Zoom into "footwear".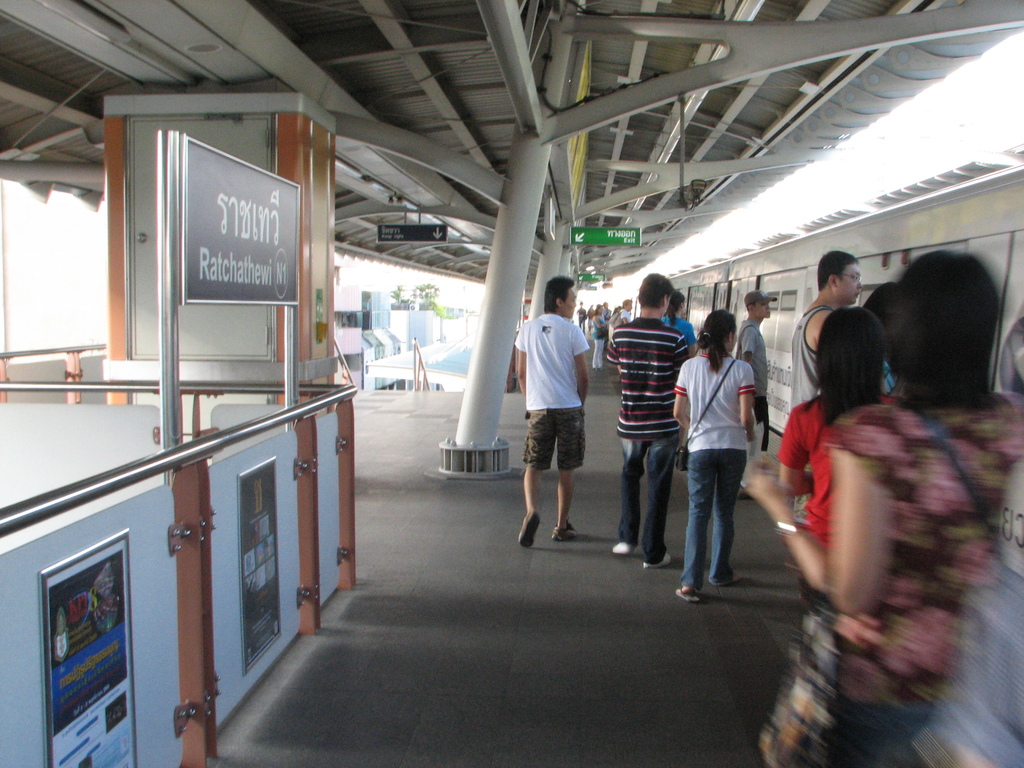
Zoom target: {"left": 678, "top": 585, "right": 703, "bottom": 602}.
